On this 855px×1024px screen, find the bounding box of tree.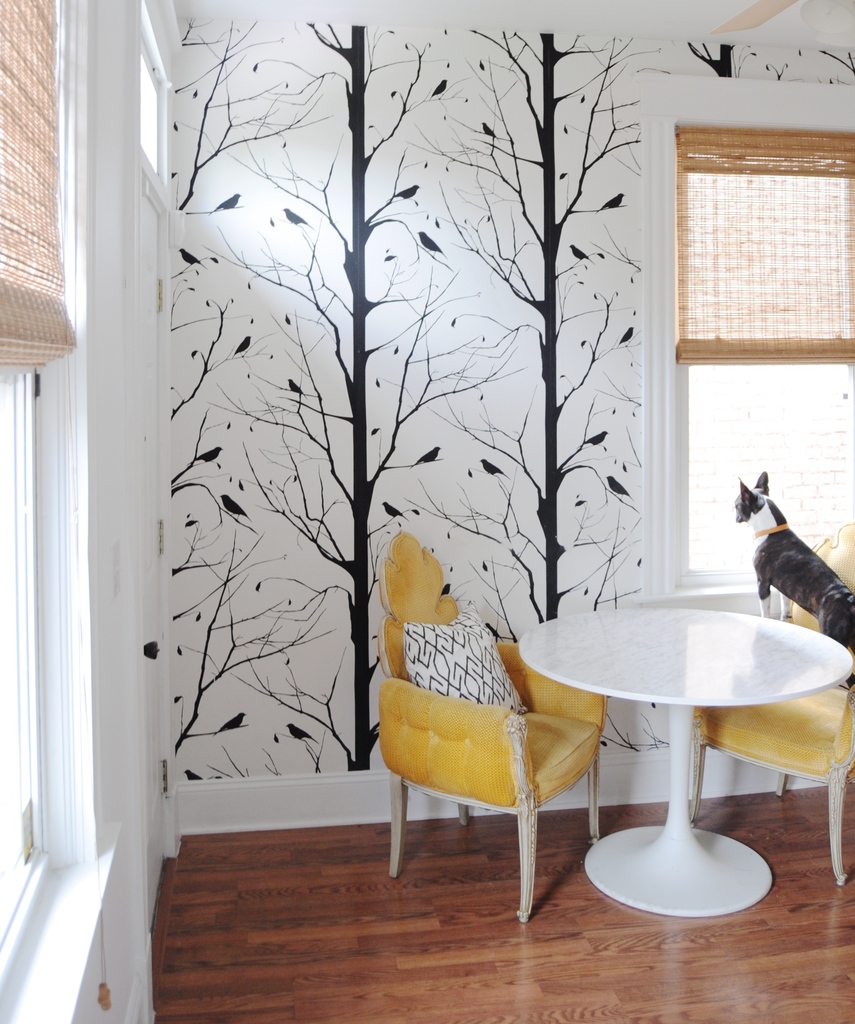
Bounding box: detection(95, 55, 703, 783).
